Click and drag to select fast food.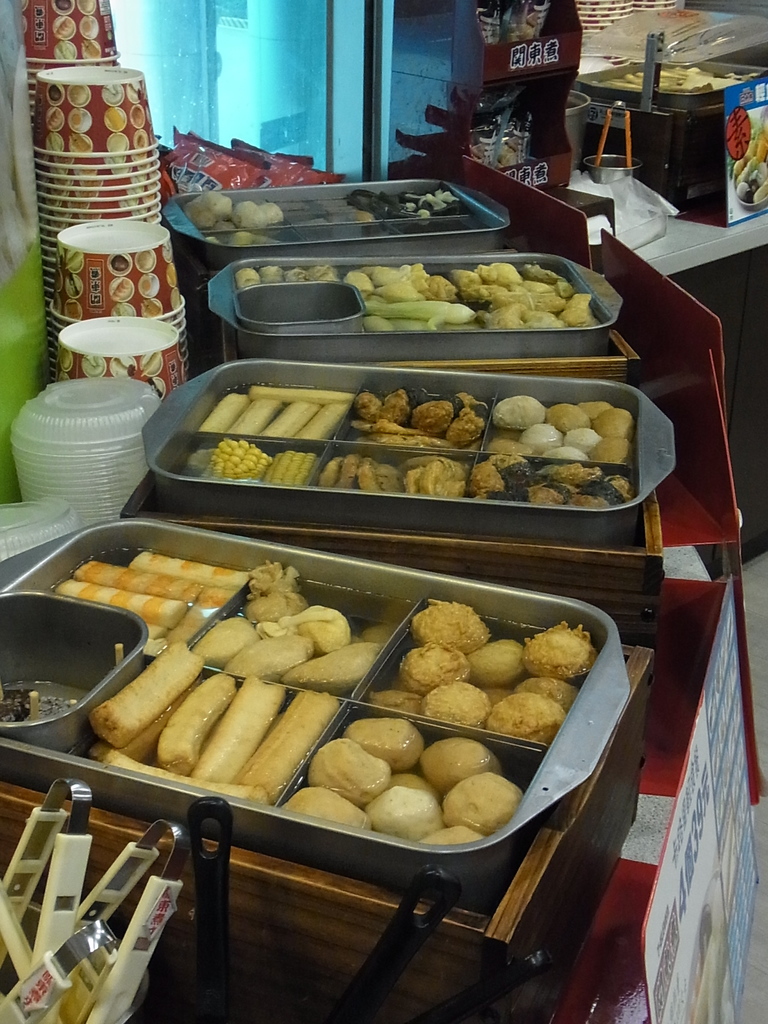
Selection: bbox=(327, 464, 479, 497).
